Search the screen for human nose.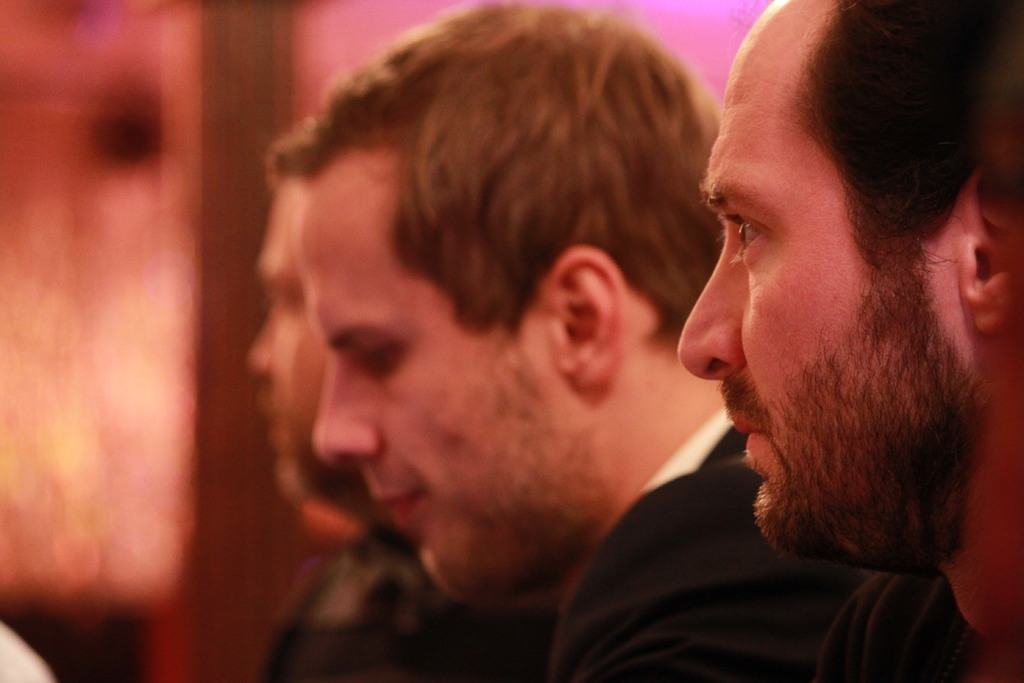
Found at detection(314, 352, 378, 463).
